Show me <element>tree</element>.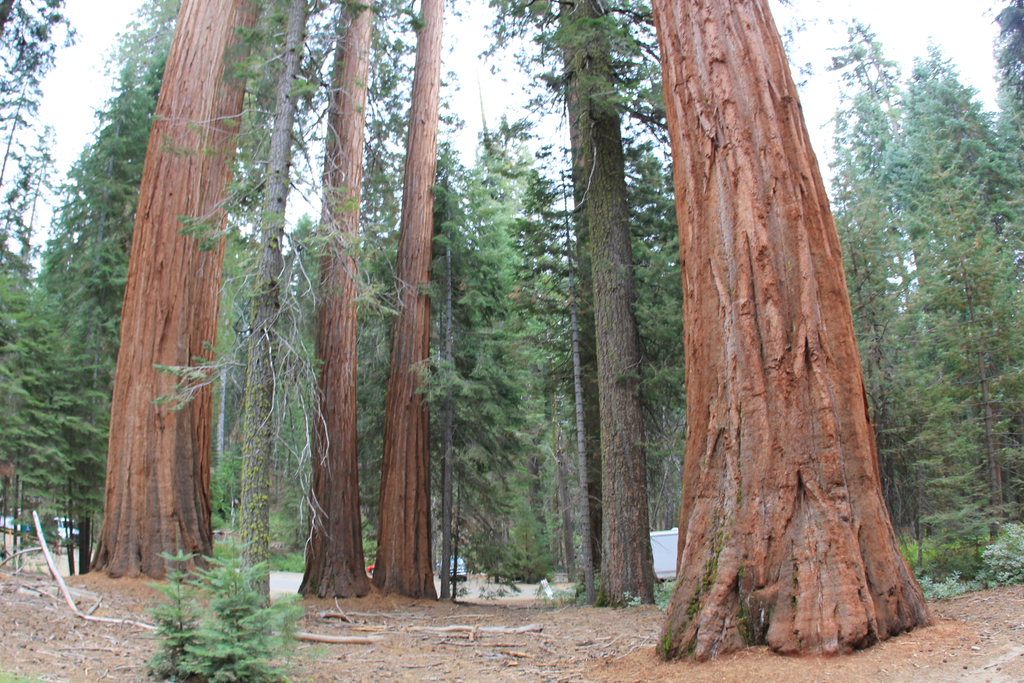
<element>tree</element> is here: (0, 0, 75, 188).
